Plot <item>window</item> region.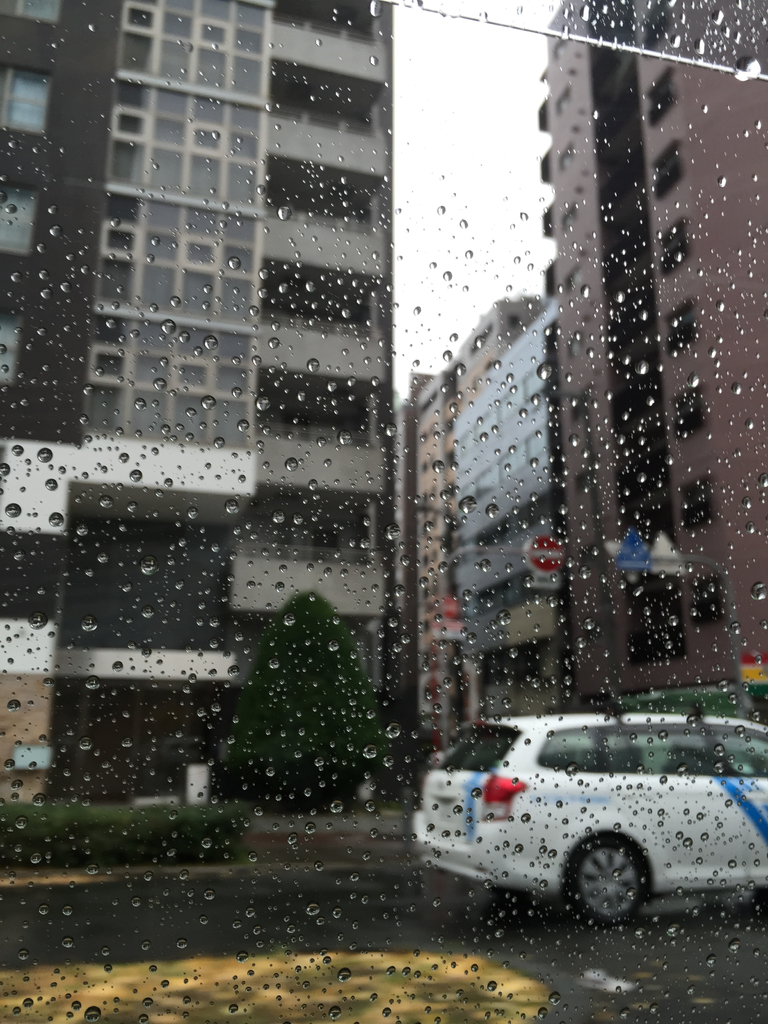
Plotted at Rect(0, 319, 23, 383).
